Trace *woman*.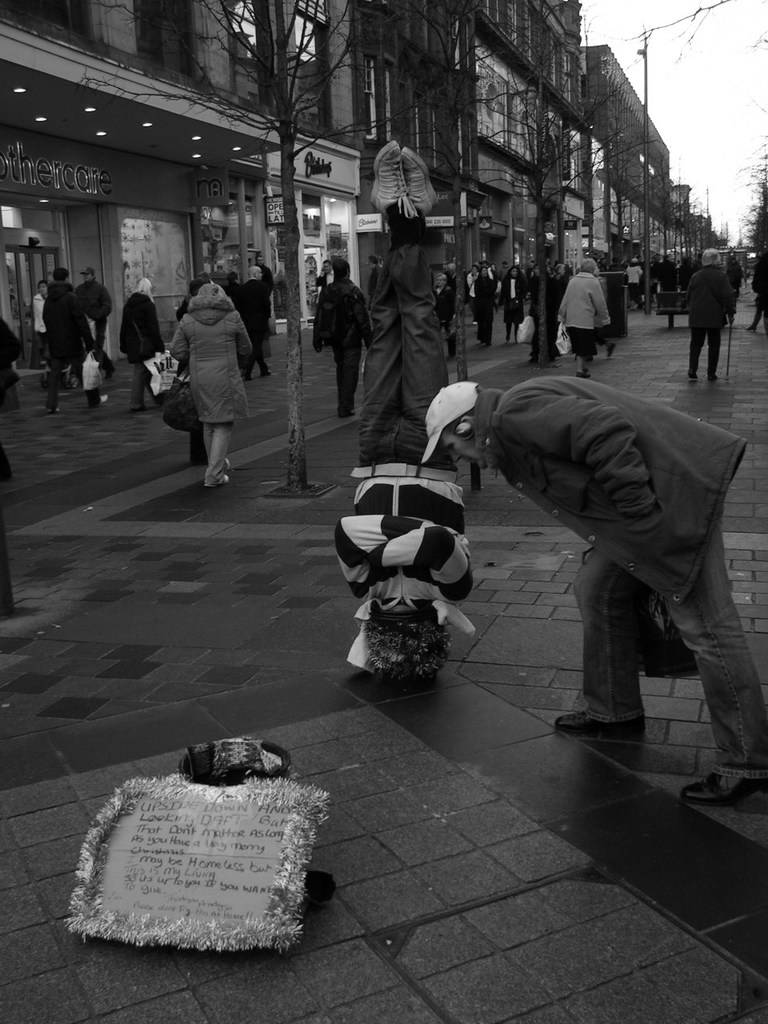
Traced to select_region(34, 277, 47, 368).
